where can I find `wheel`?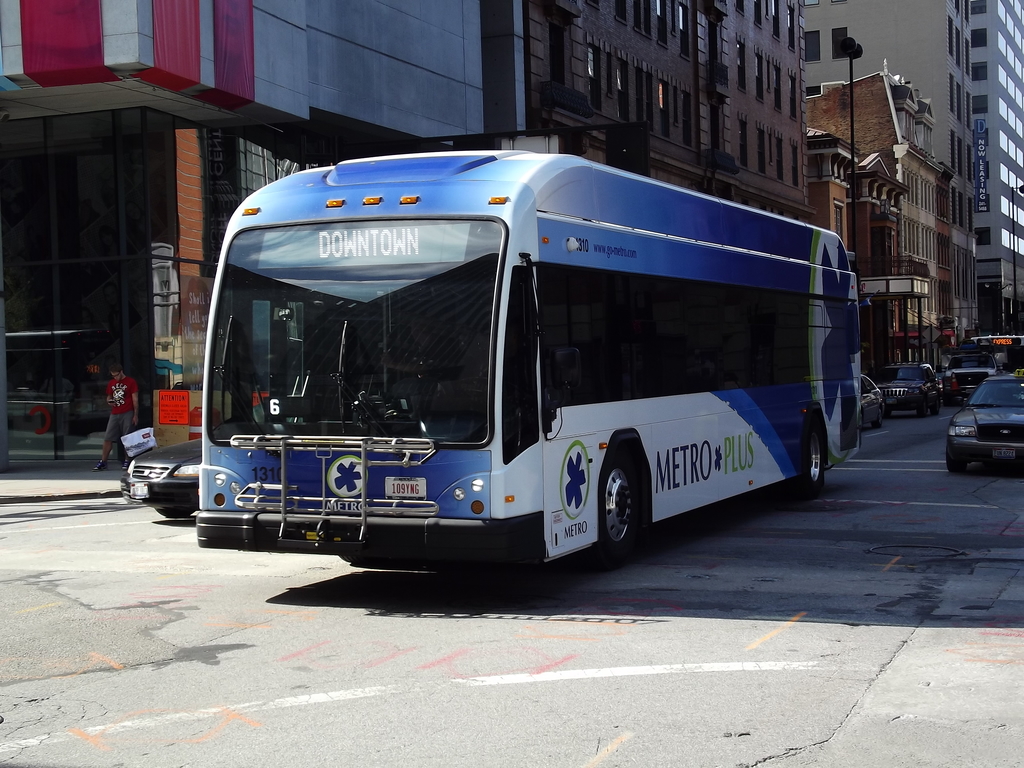
You can find it at (left=602, top=463, right=643, bottom=555).
